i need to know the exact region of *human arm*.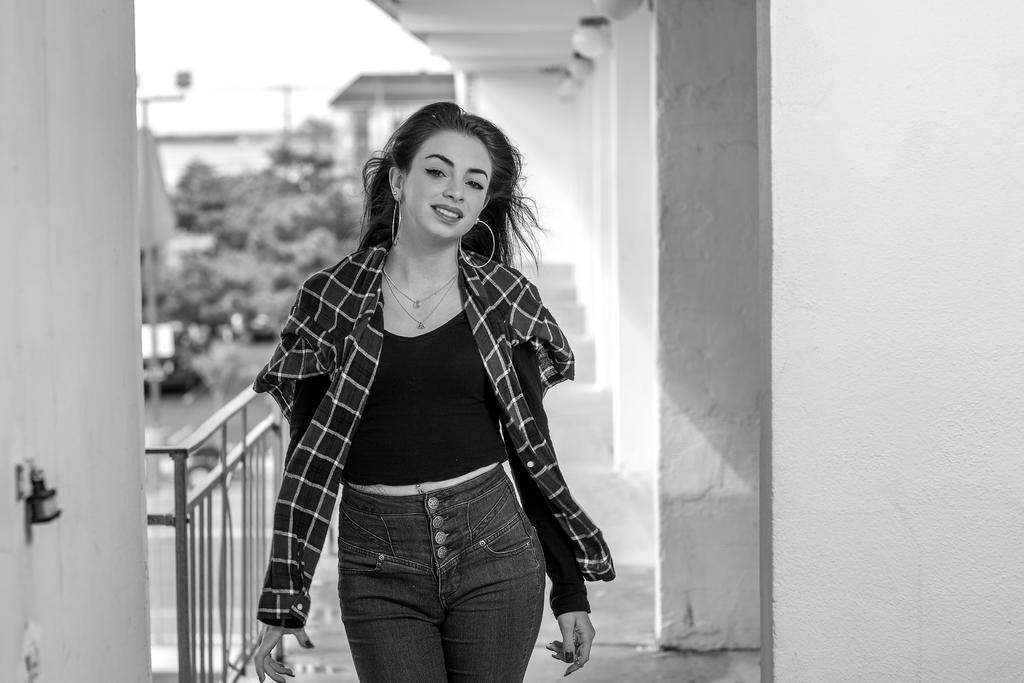
Region: 252 271 372 682.
